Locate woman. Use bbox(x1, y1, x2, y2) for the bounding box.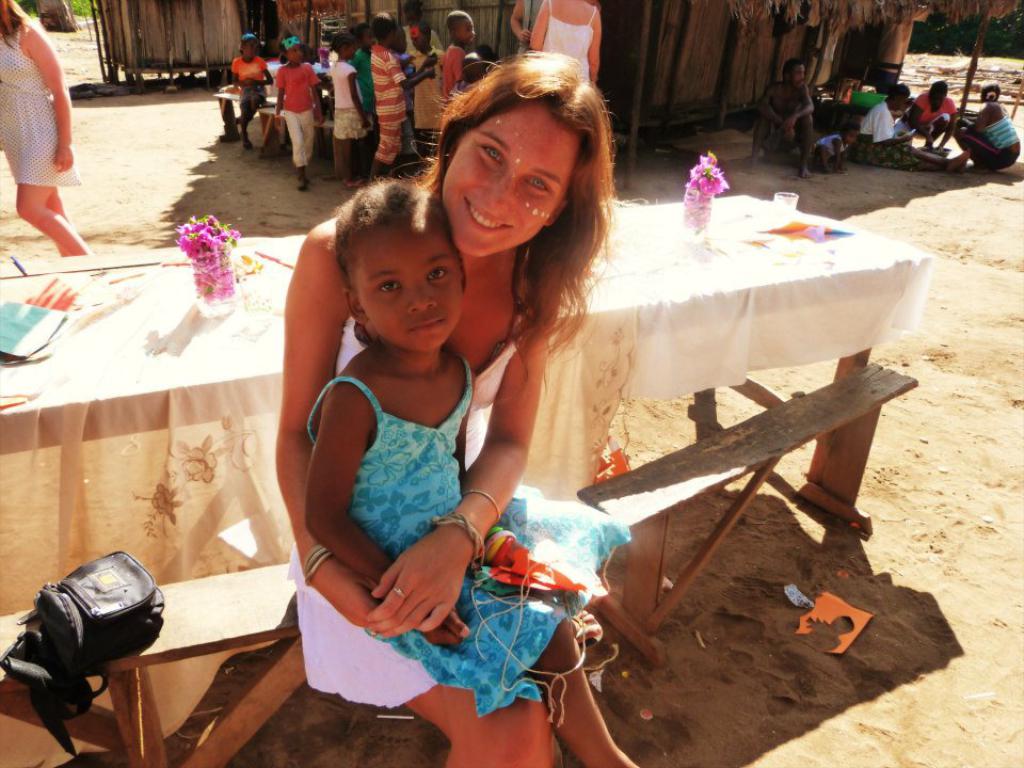
bbox(956, 79, 1023, 185).
